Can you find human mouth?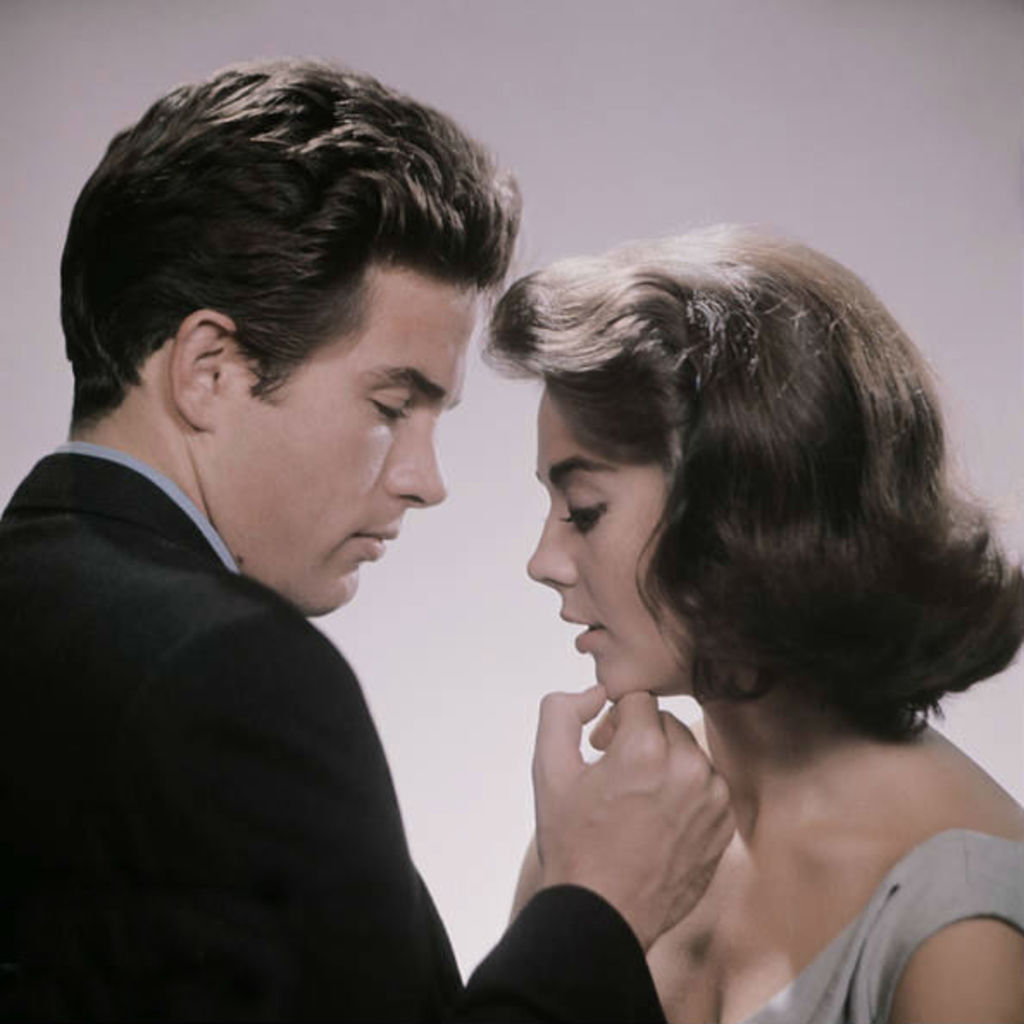
Yes, bounding box: pyautogui.locateOnScreen(348, 514, 405, 571).
